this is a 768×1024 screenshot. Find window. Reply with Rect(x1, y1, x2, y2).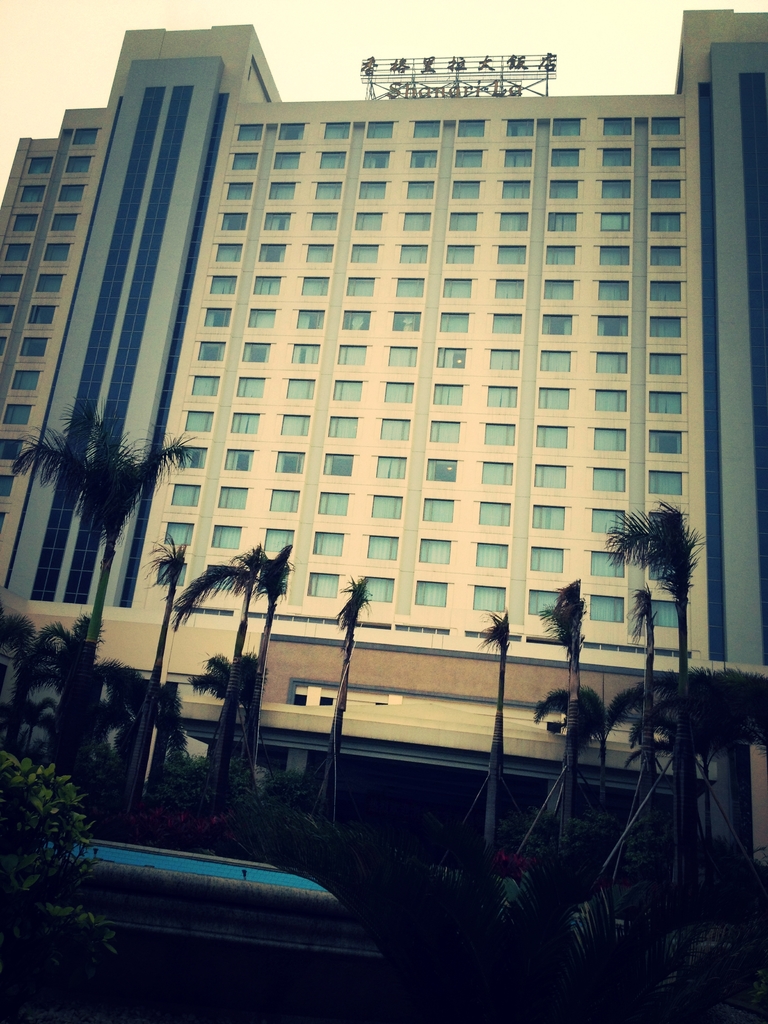
Rect(589, 592, 623, 615).
